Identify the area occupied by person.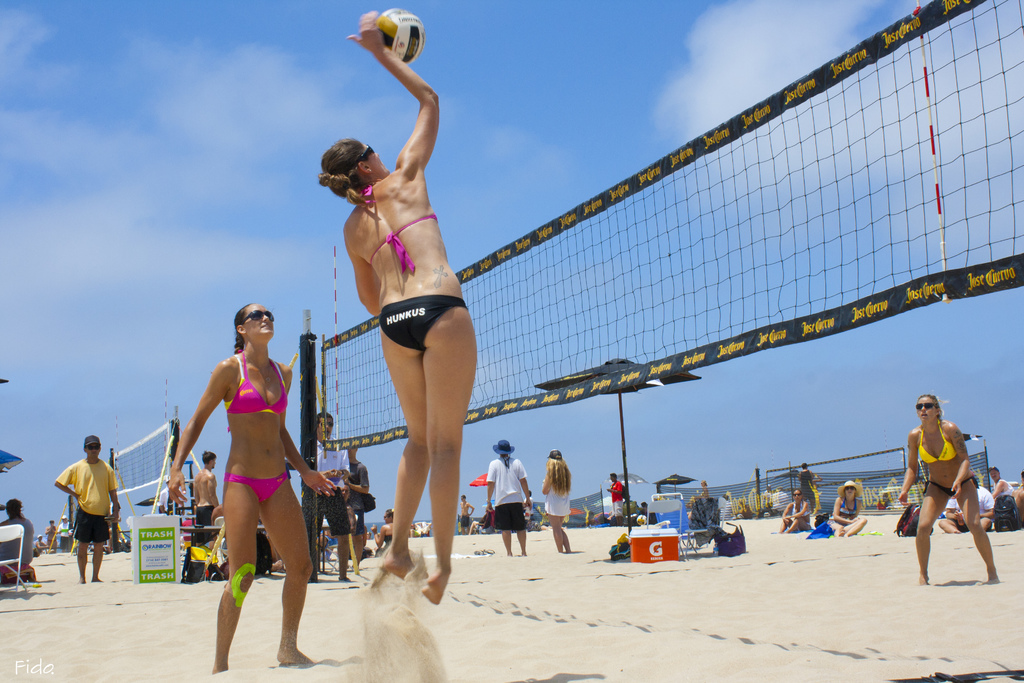
Area: [x1=545, y1=452, x2=572, y2=555].
